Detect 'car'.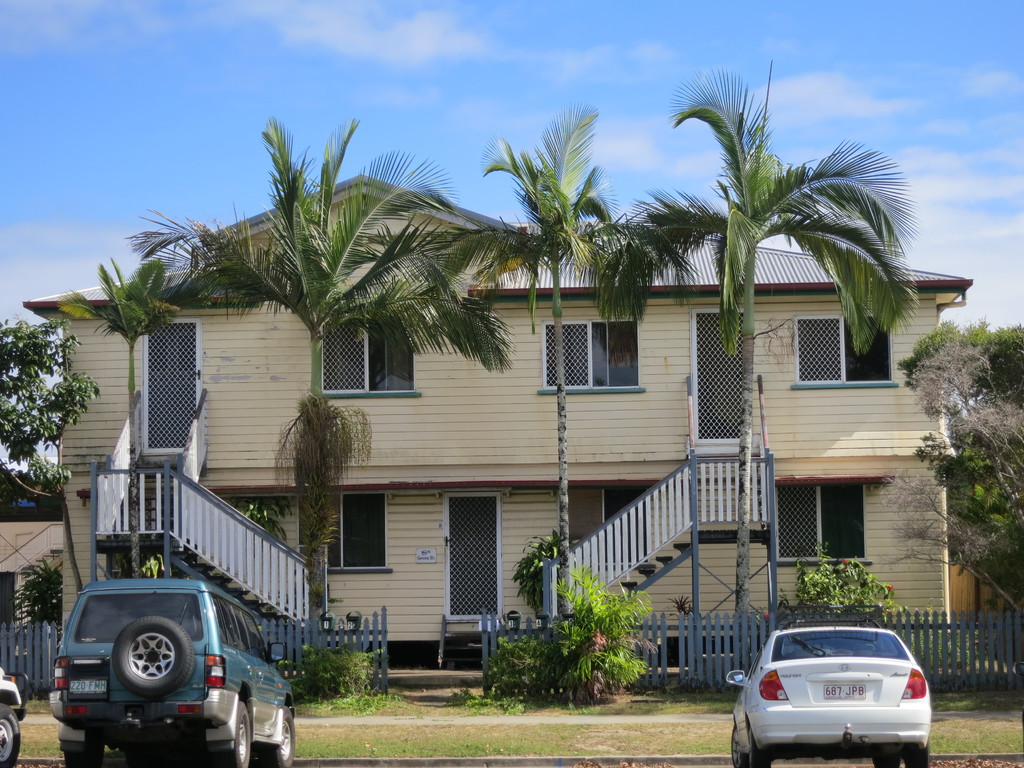
Detected at (left=0, top=675, right=26, bottom=767).
